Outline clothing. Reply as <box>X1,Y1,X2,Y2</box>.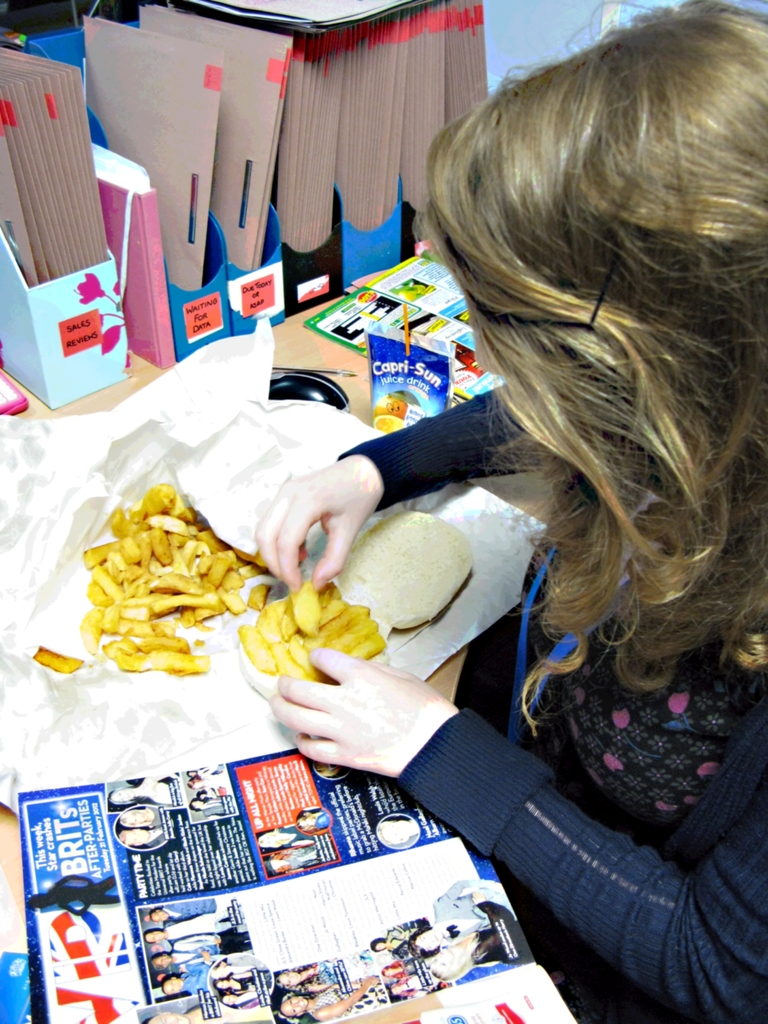
<box>257,554,765,987</box>.
